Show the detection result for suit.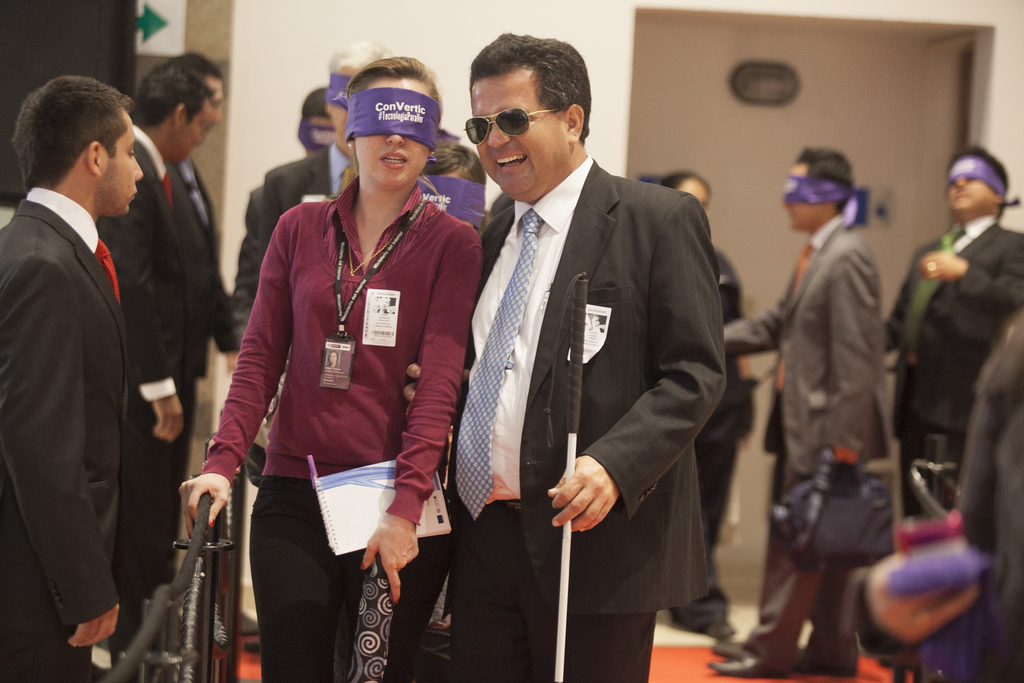
bbox(719, 210, 902, 667).
